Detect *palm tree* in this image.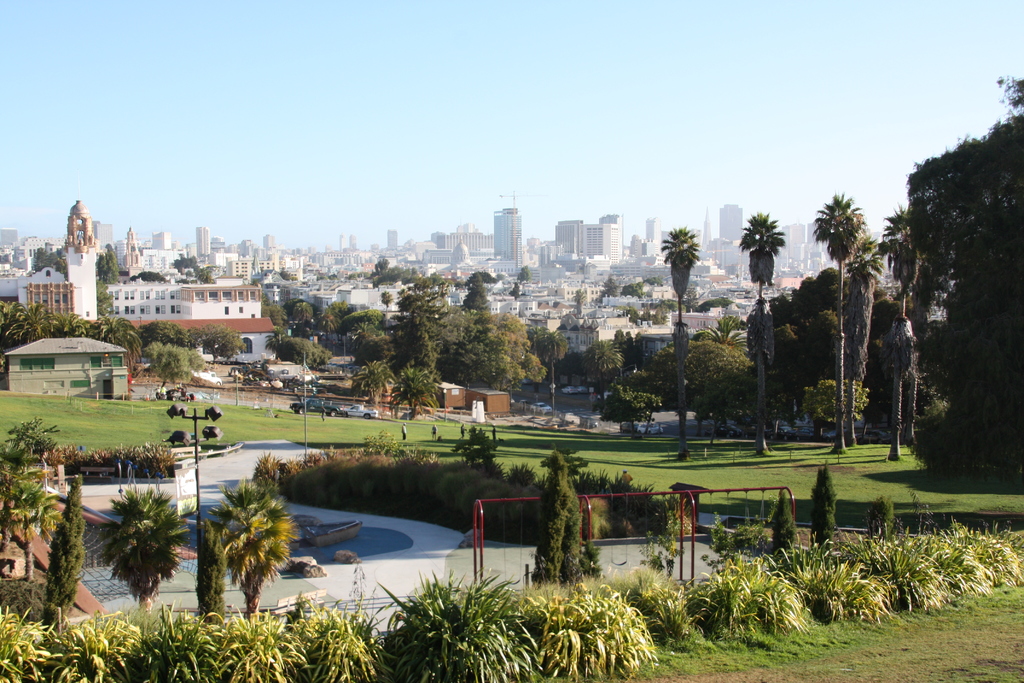
Detection: [left=805, top=198, right=871, bottom=444].
